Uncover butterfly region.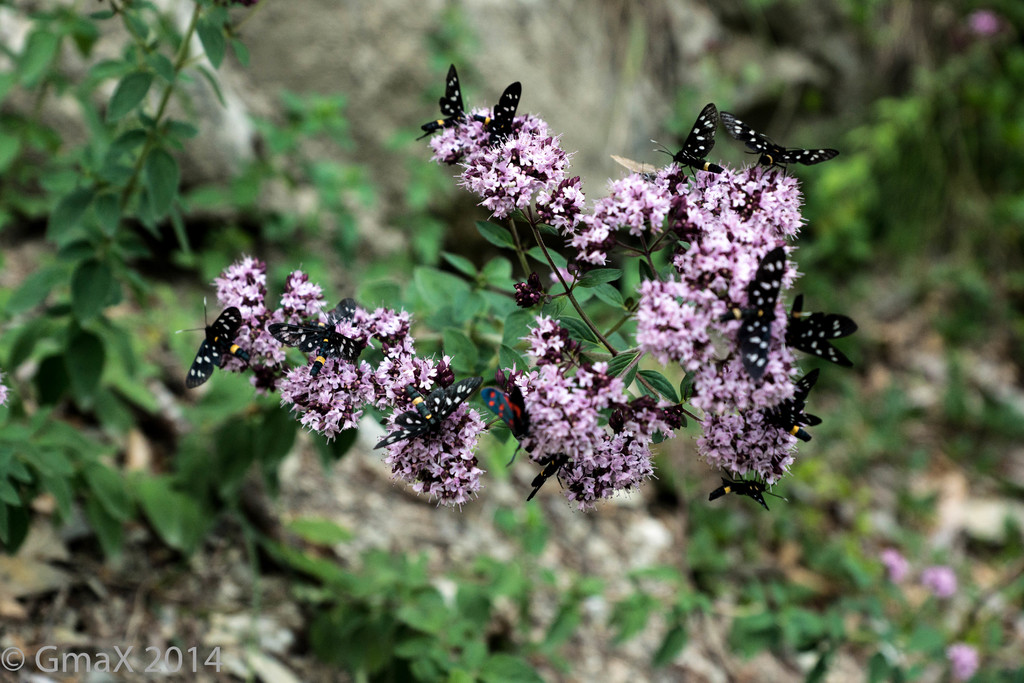
Uncovered: box(752, 369, 819, 444).
